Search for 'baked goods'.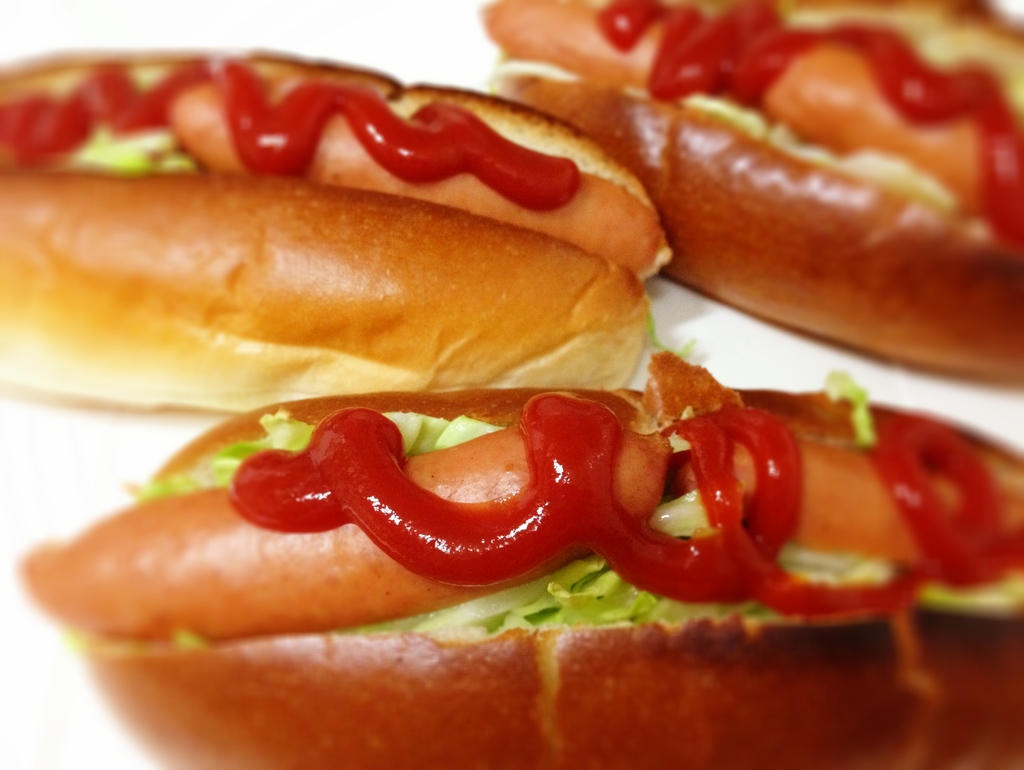
Found at <box>473,0,1023,384</box>.
